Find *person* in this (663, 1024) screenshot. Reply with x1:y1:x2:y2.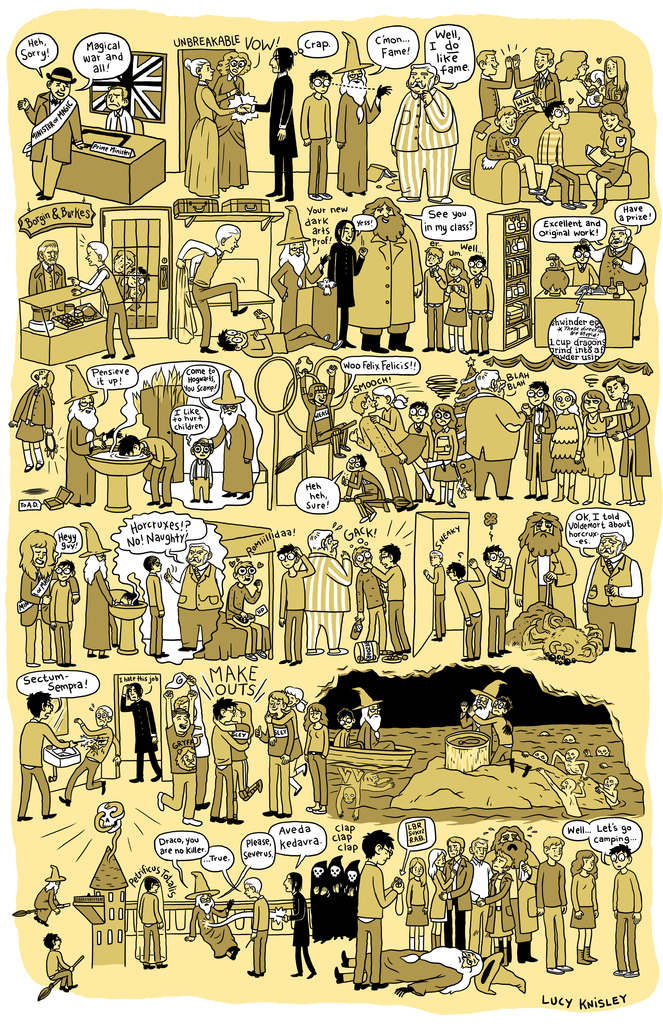
216:304:345:349.
